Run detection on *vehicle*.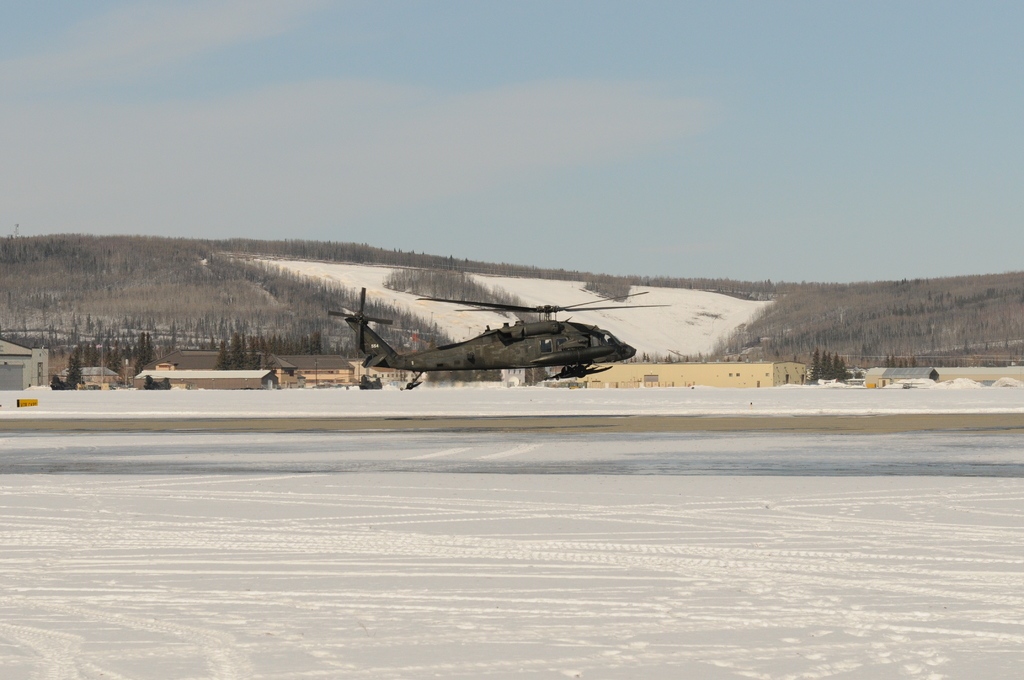
Result: <bbox>326, 285, 673, 380</bbox>.
